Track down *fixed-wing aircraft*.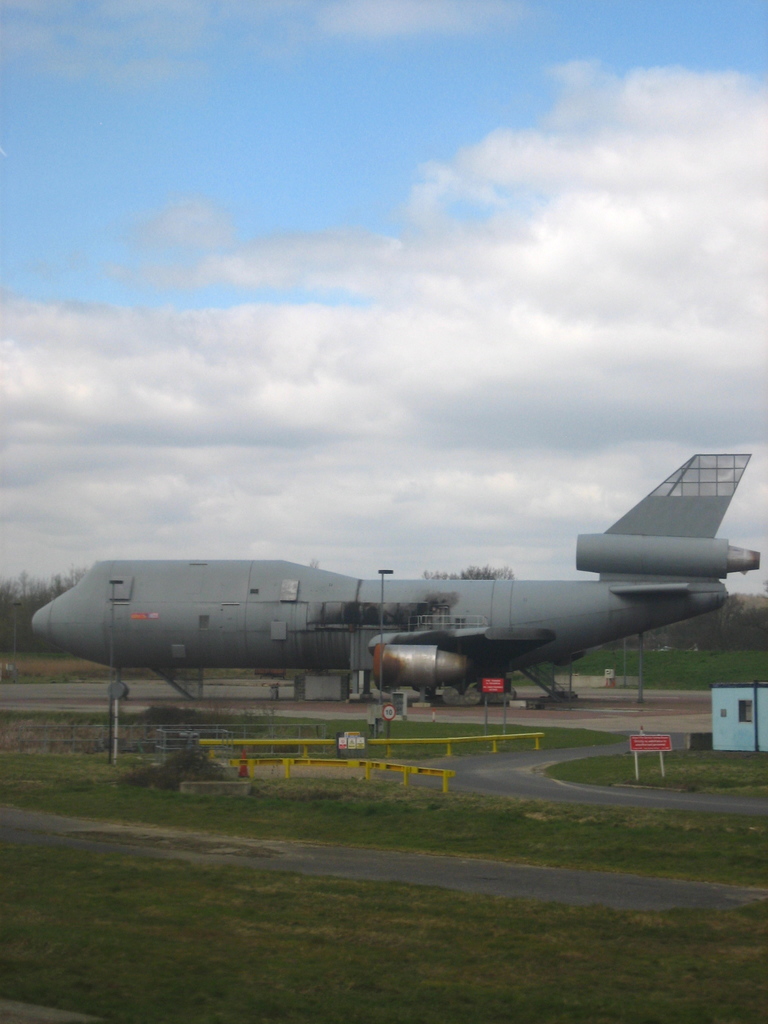
Tracked to box(31, 449, 760, 710).
